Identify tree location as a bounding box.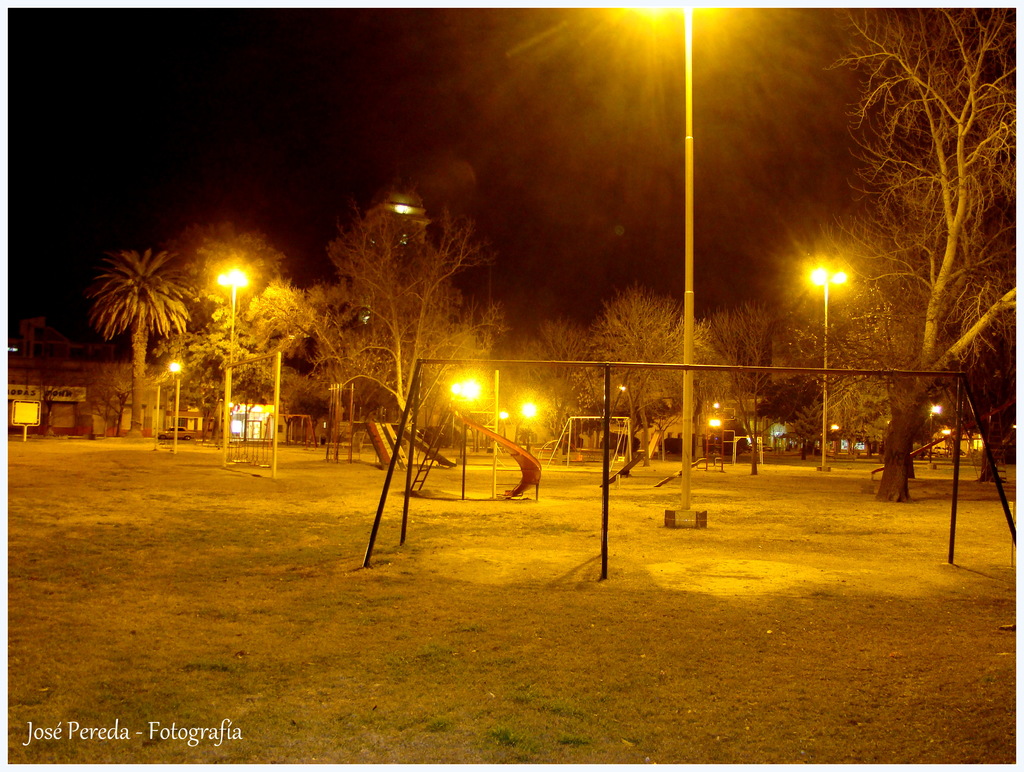
(289,164,513,476).
